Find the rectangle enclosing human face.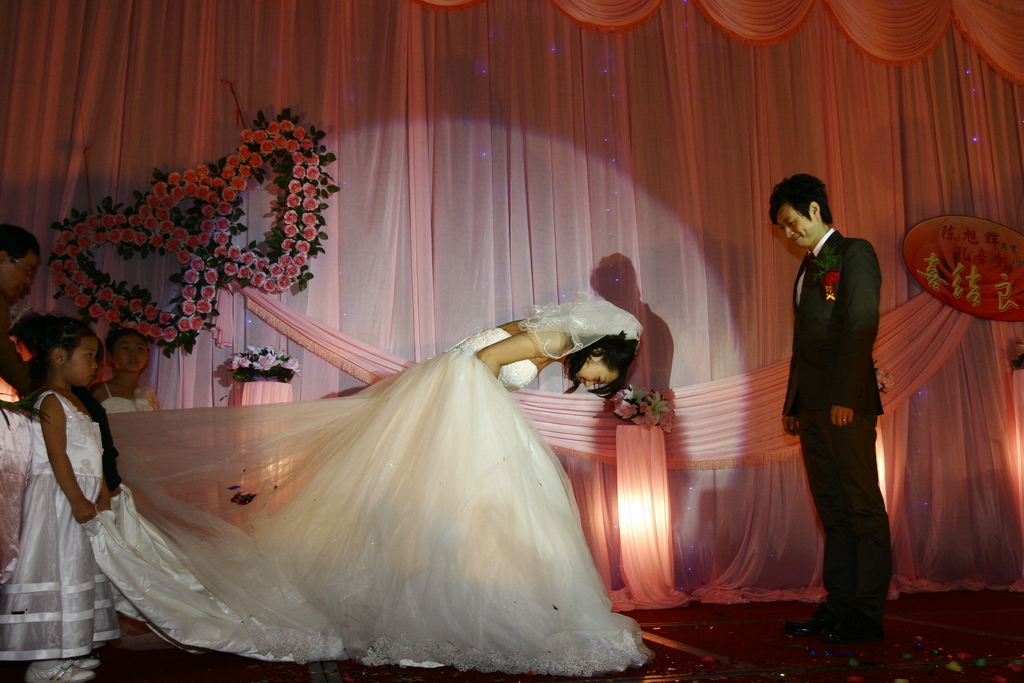
[left=567, top=357, right=617, bottom=388].
